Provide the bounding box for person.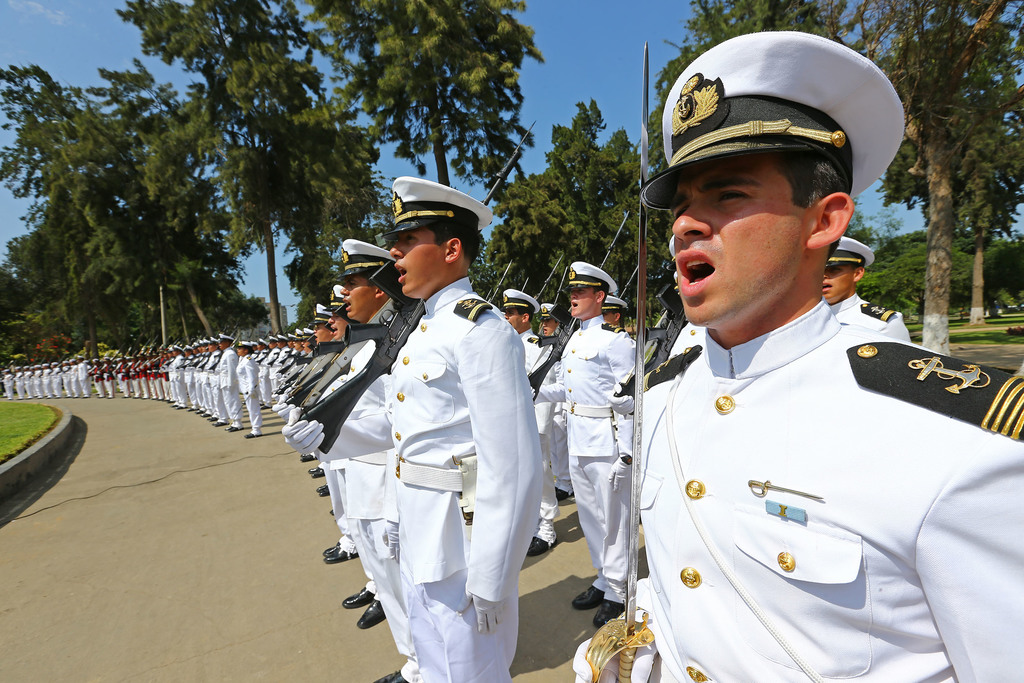
494 284 559 555.
